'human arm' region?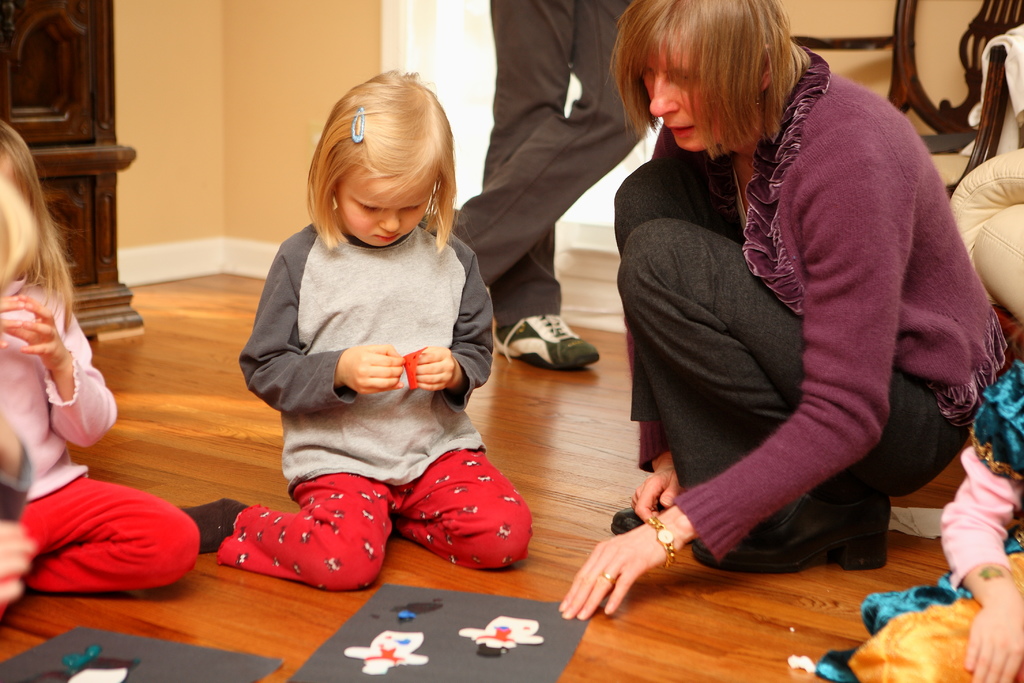
region(0, 288, 47, 357)
